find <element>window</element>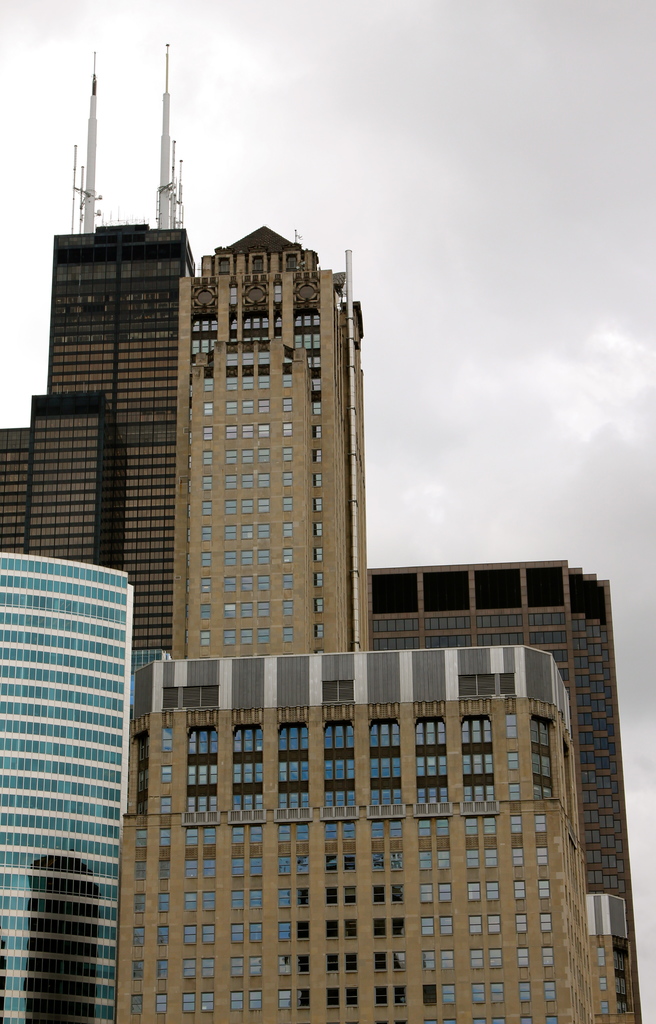
254, 888, 263, 911
